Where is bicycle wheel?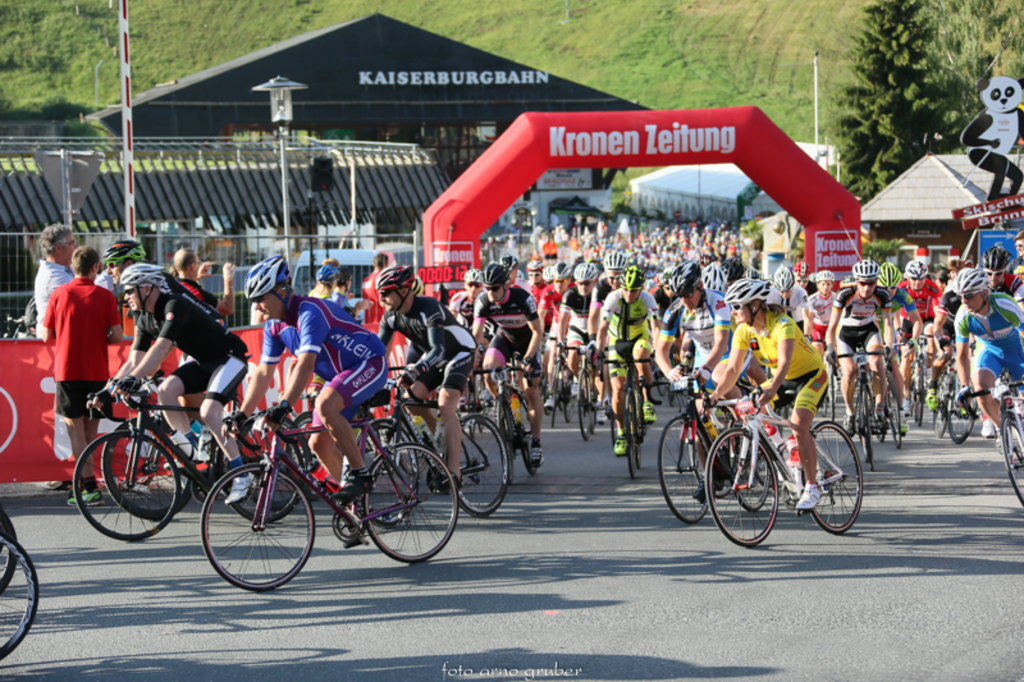
crop(724, 408, 778, 513).
